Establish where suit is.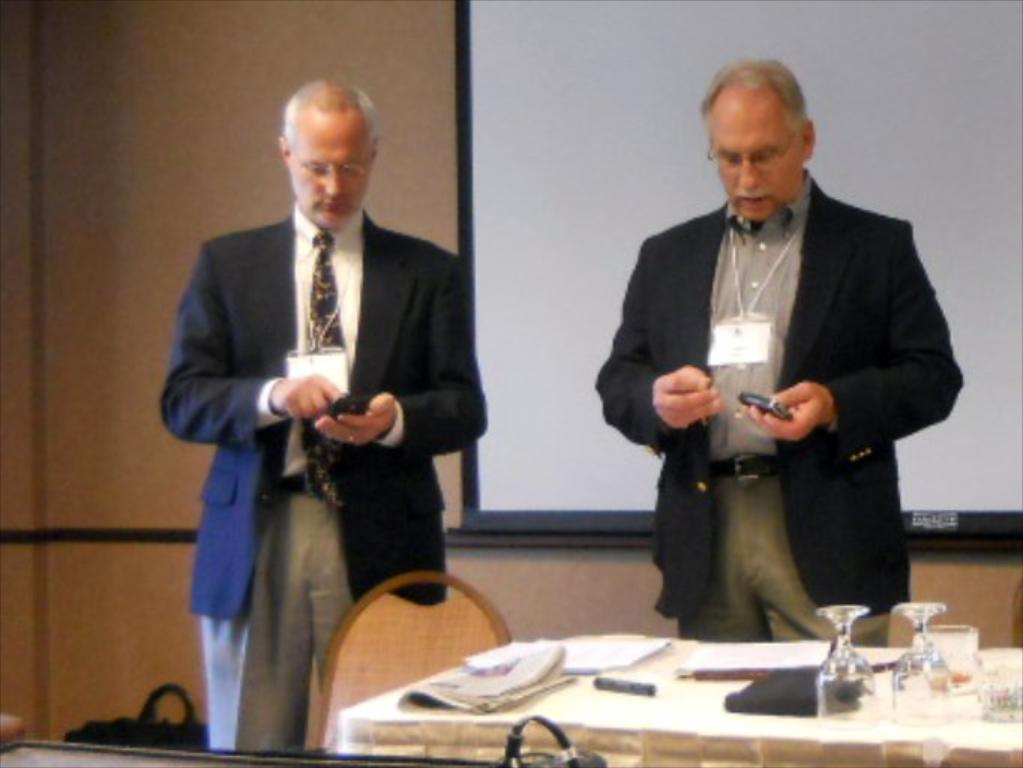
Established at region(153, 198, 490, 752).
